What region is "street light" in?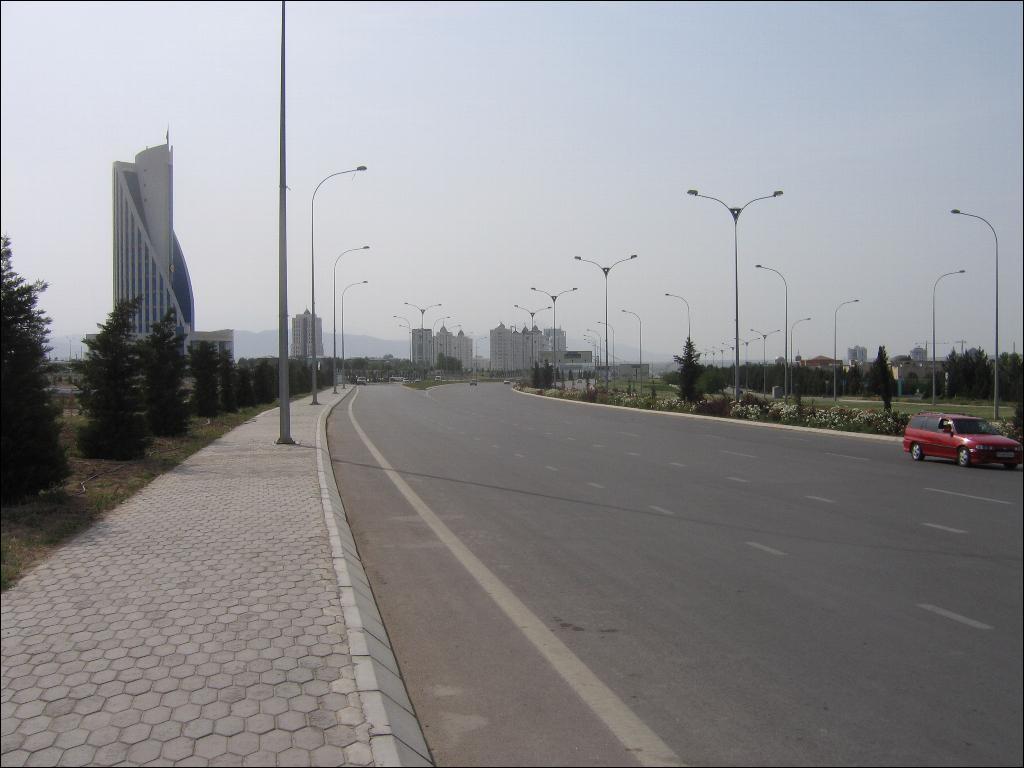
513, 303, 552, 373.
